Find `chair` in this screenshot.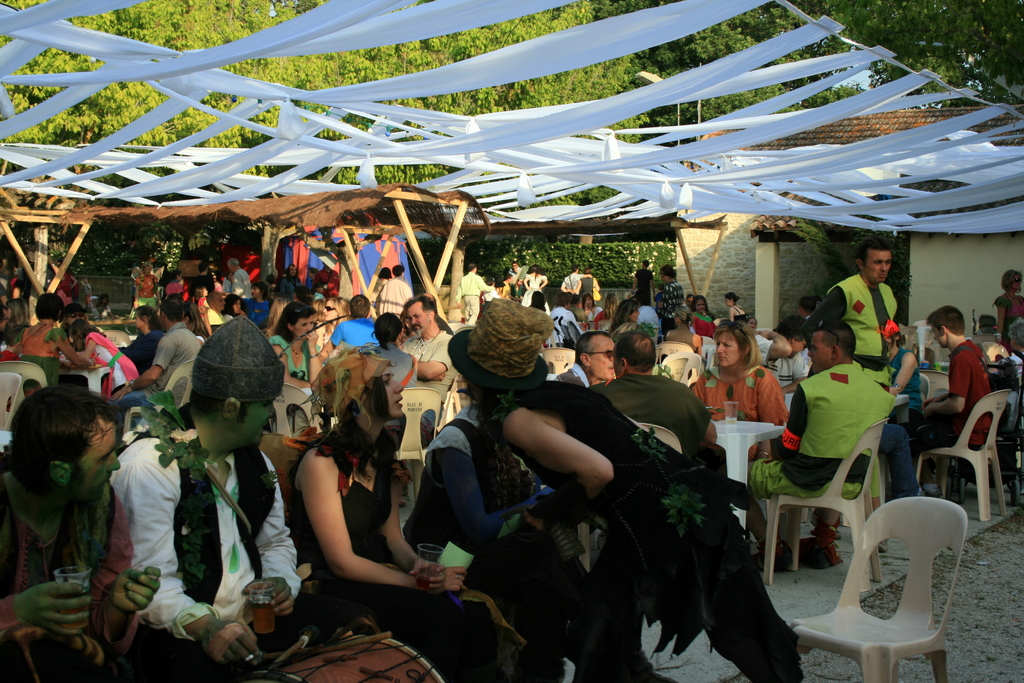
The bounding box for `chair` is 120, 361, 196, 437.
